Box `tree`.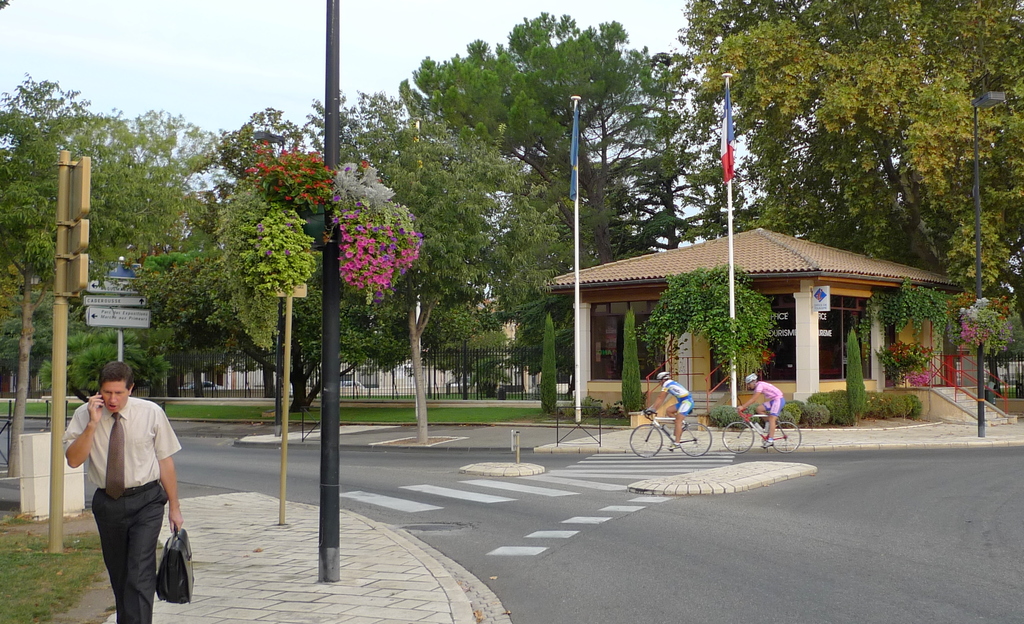
<box>675,0,1023,390</box>.
